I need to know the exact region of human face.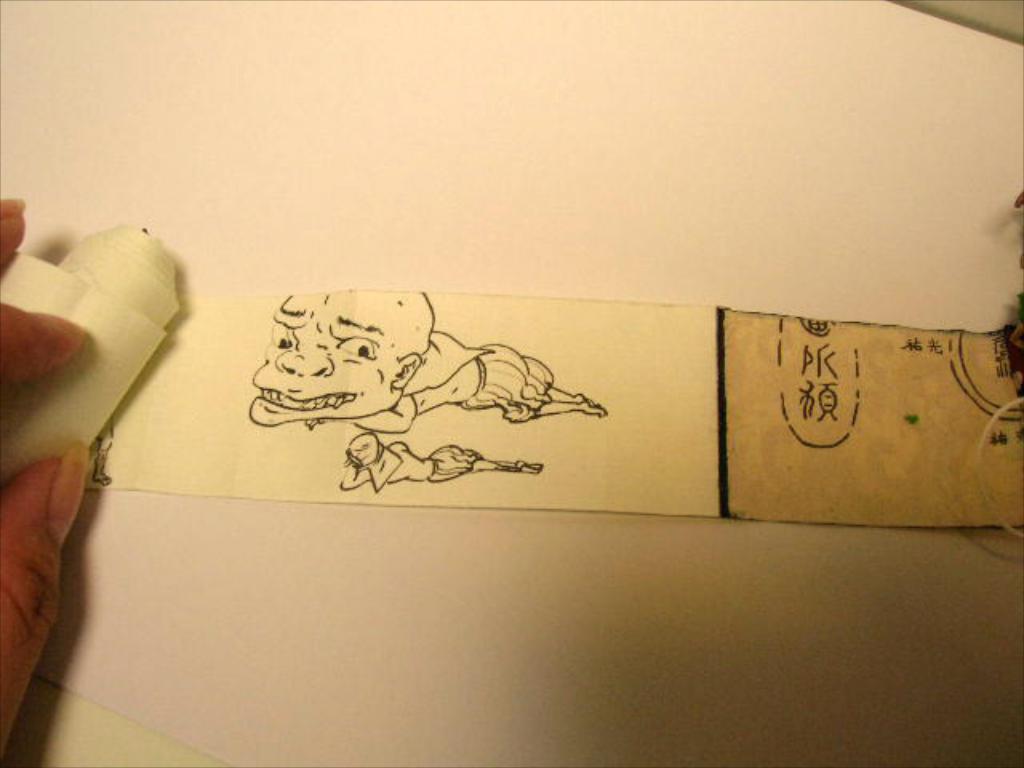
Region: <bbox>253, 288, 392, 426</bbox>.
